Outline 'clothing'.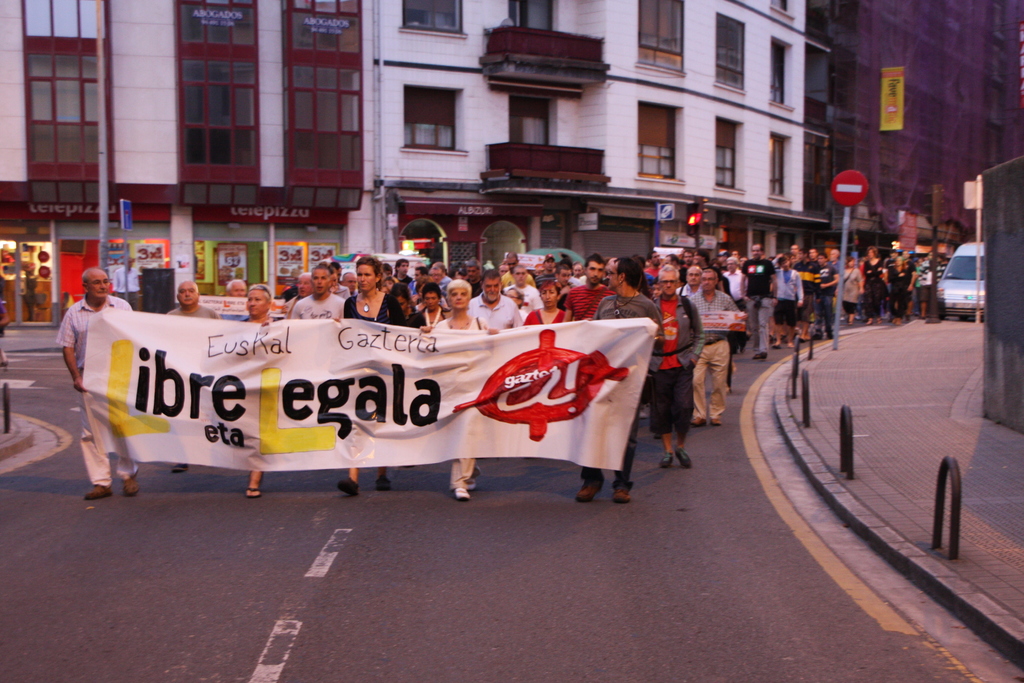
Outline: 397 267 412 293.
